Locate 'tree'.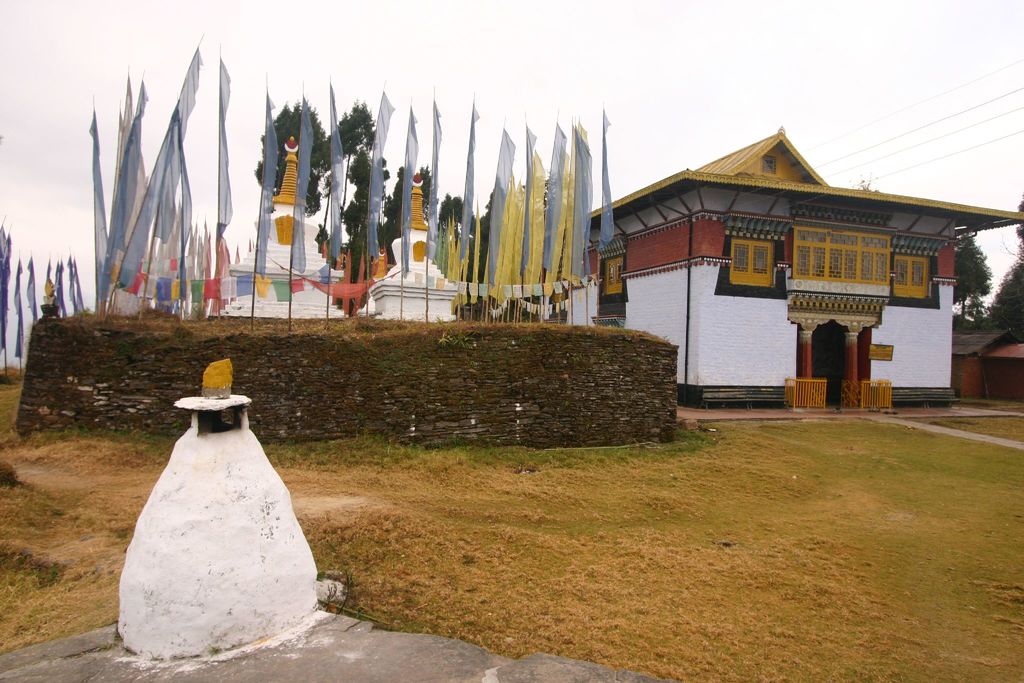
Bounding box: (329,94,390,220).
